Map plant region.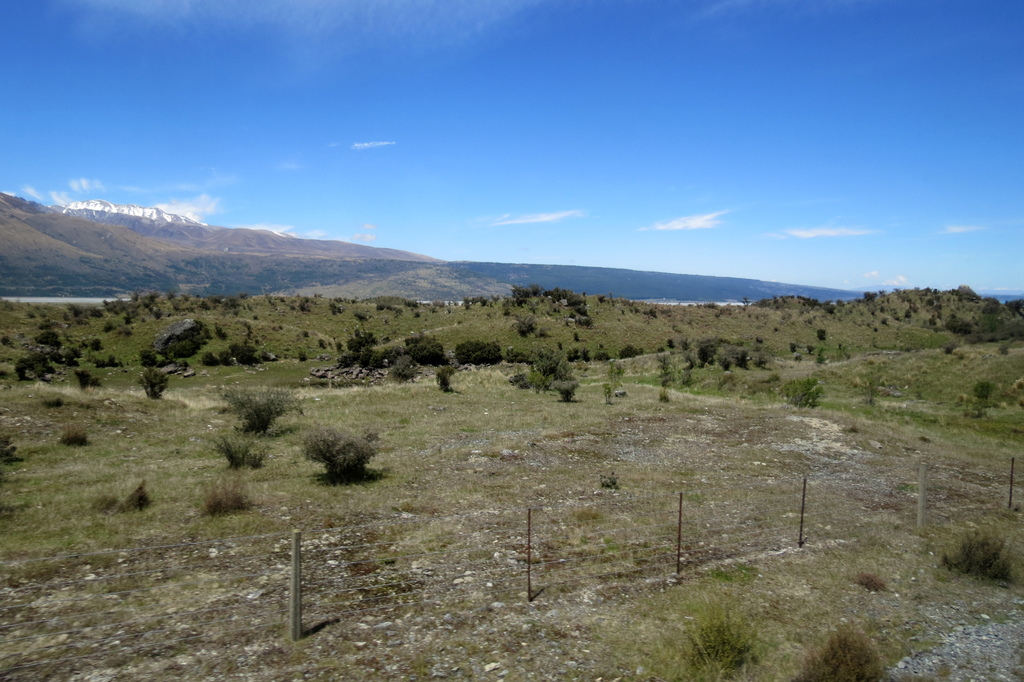
Mapped to 754:339:762:345.
